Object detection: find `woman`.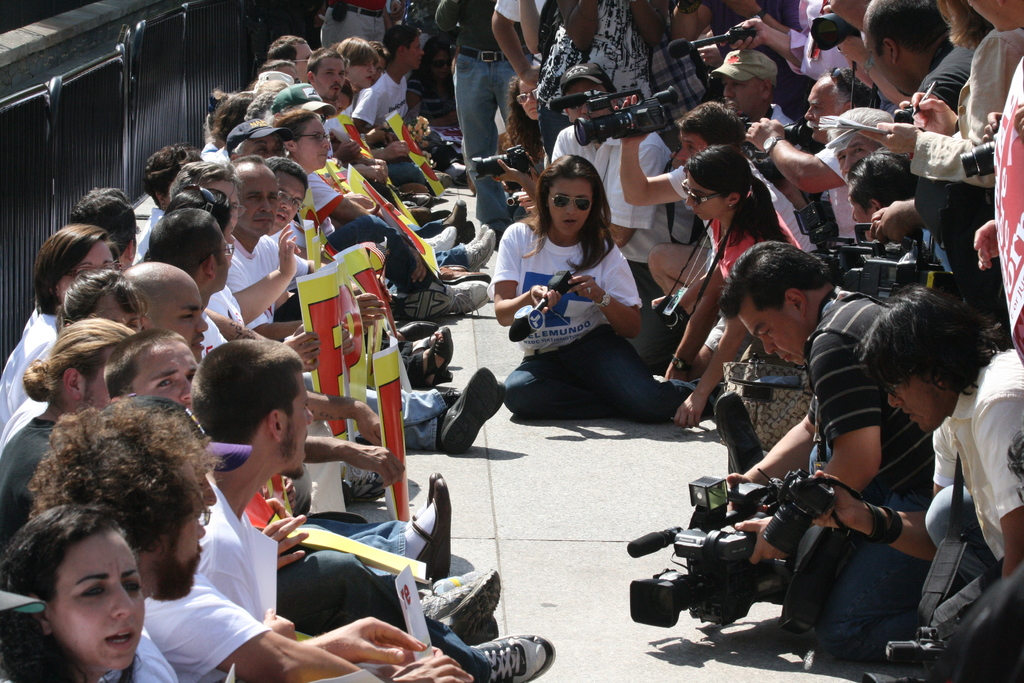
crop(207, 90, 261, 169).
